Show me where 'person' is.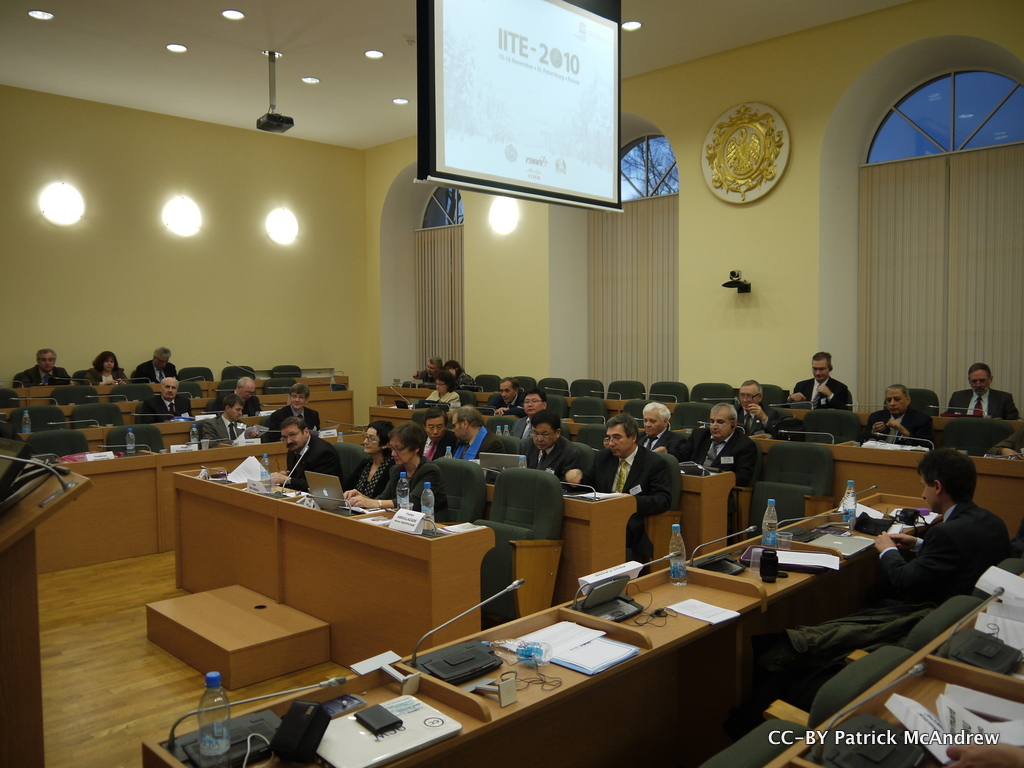
'person' is at <region>135, 369, 196, 419</region>.
